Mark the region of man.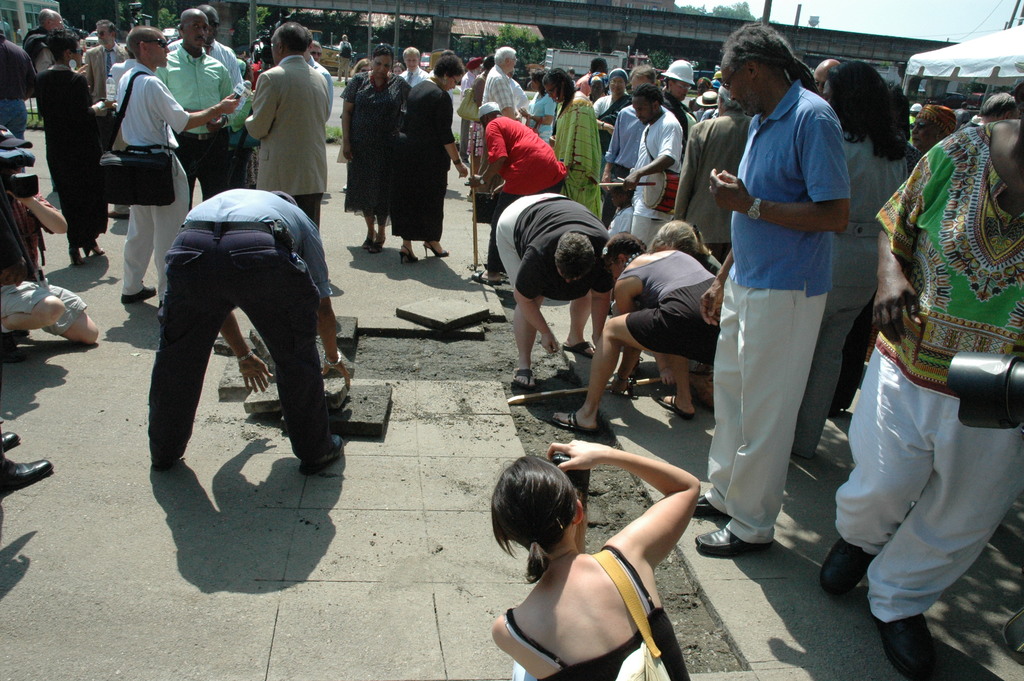
Region: (left=709, top=28, right=888, bottom=590).
